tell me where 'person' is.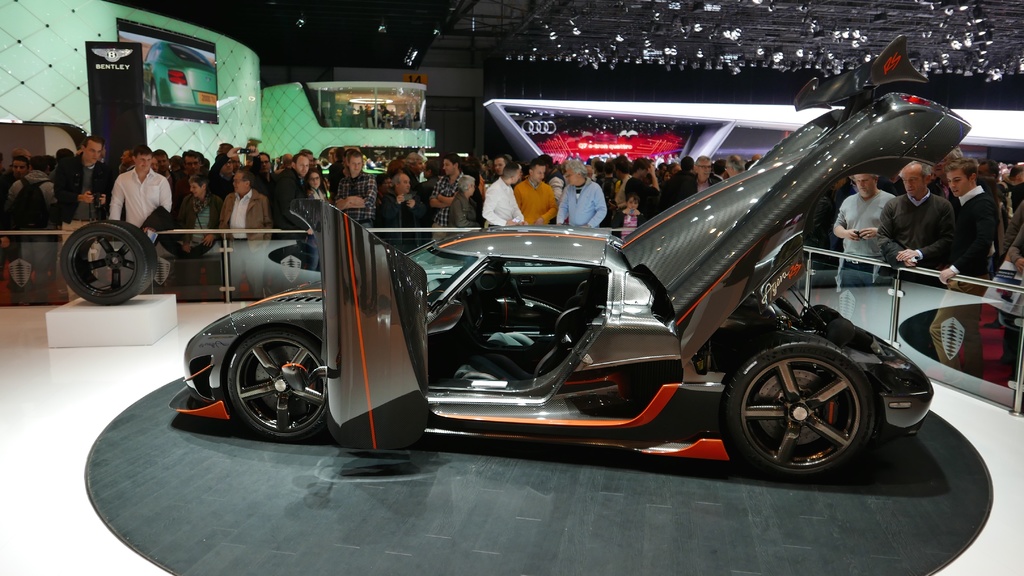
'person' is at Rect(381, 169, 431, 247).
